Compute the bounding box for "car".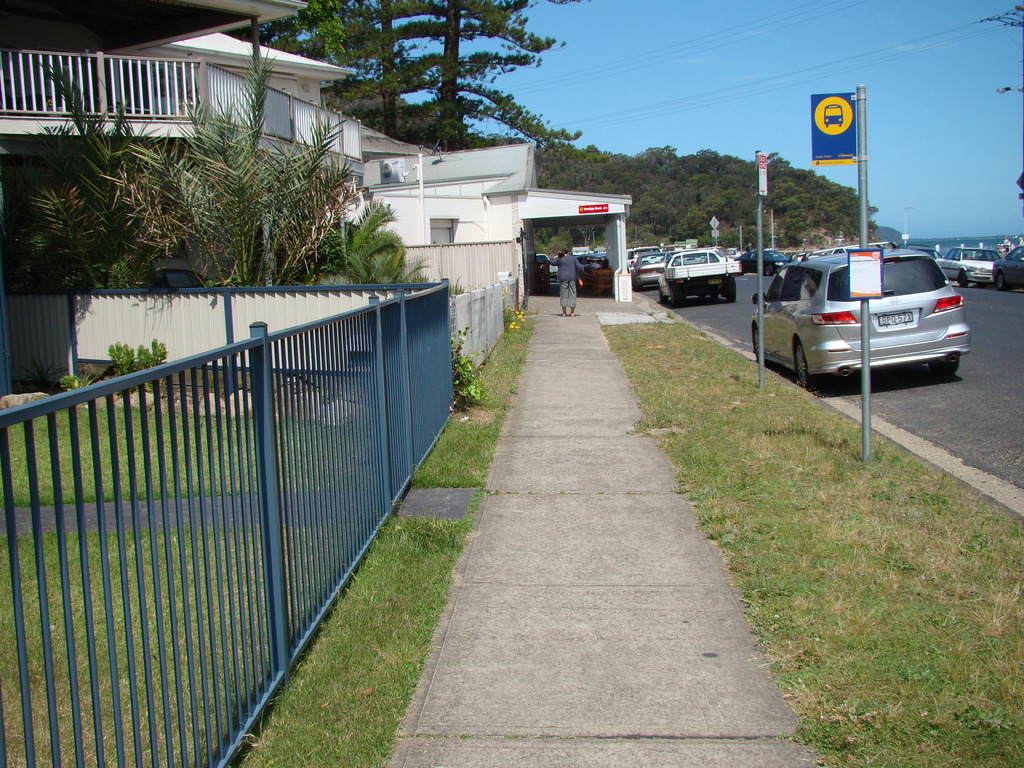
crop(634, 246, 669, 296).
